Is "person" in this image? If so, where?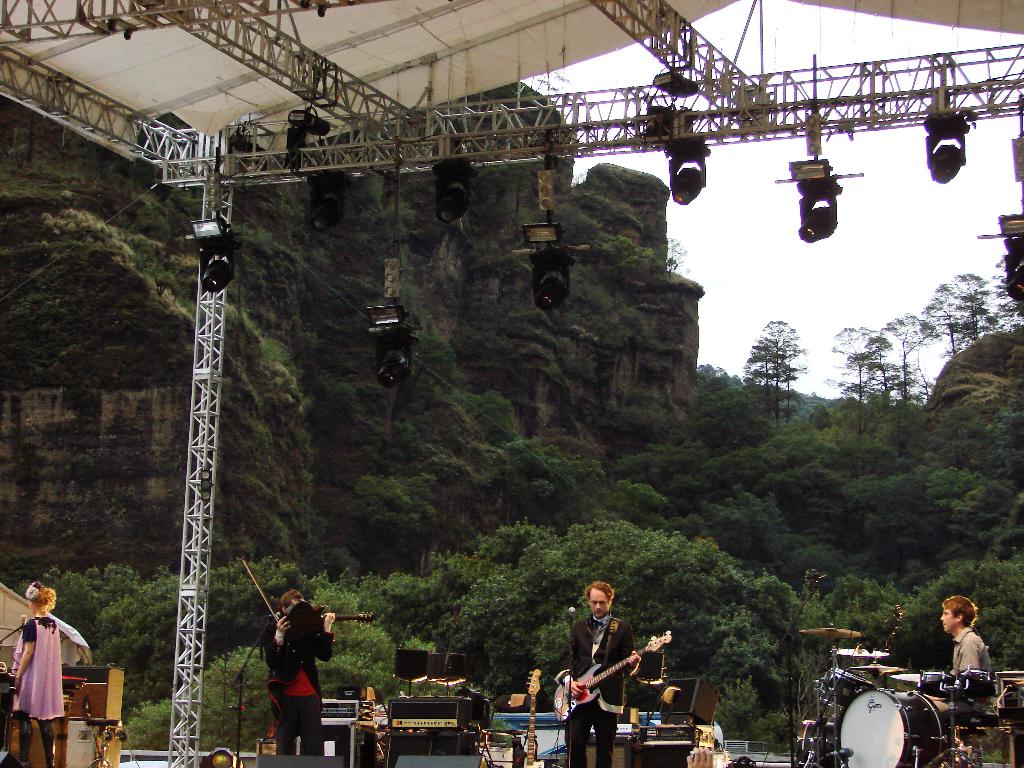
Yes, at <bbox>685, 744, 712, 767</bbox>.
